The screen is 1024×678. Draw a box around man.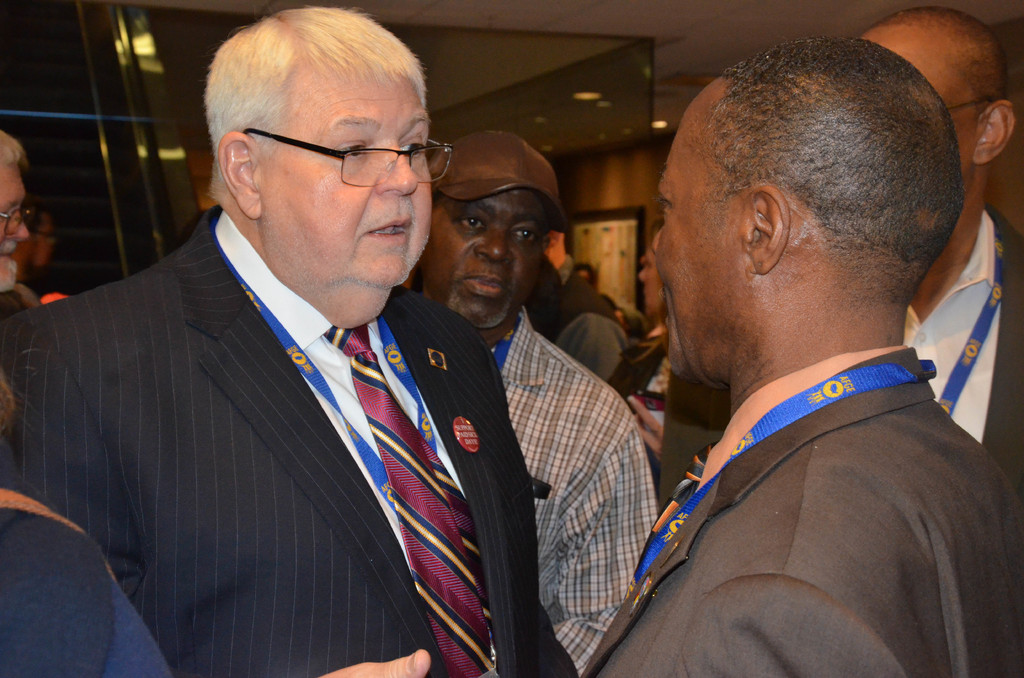
[x1=570, y1=260, x2=590, y2=287].
